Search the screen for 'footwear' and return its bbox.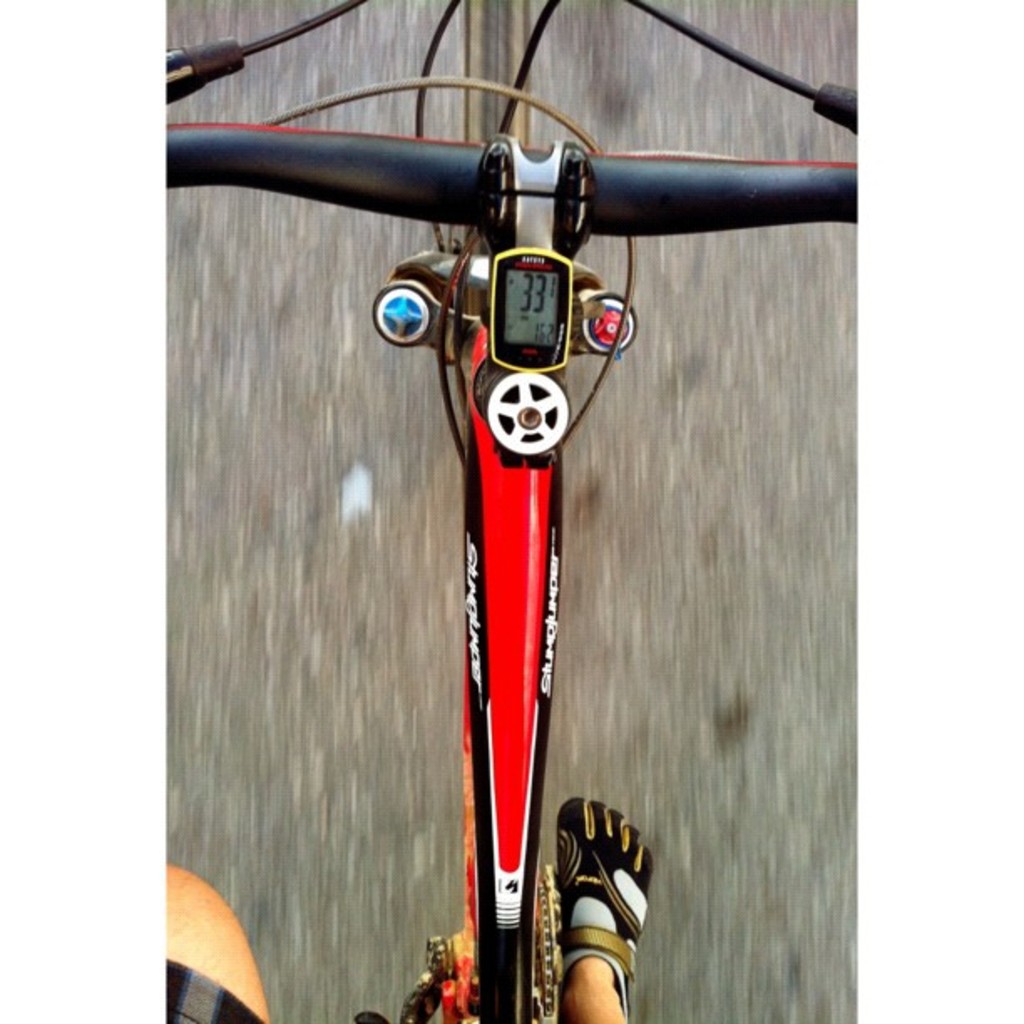
Found: (556,795,658,1022).
